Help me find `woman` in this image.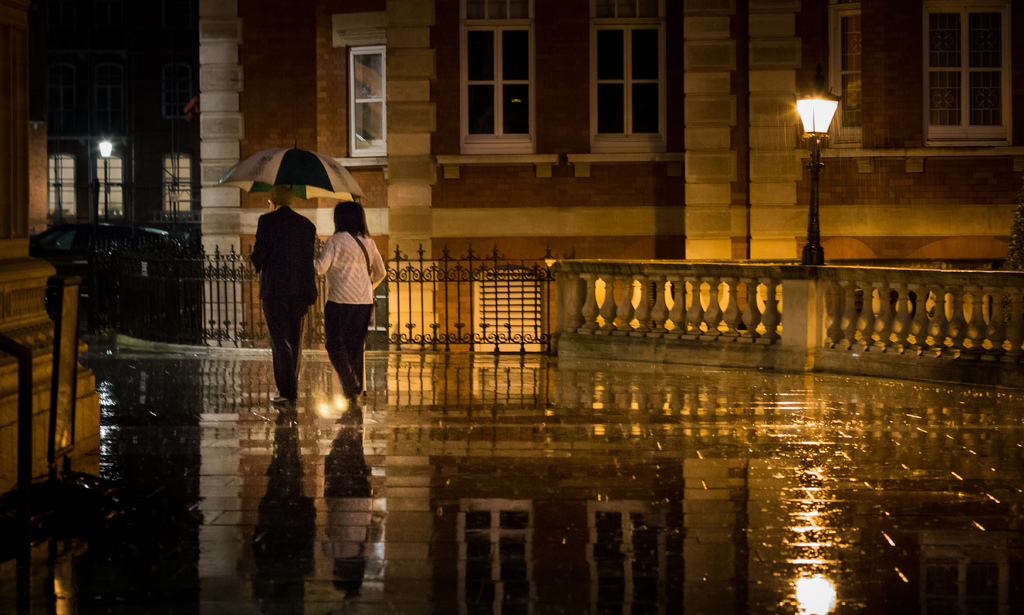
Found it: pyautogui.locateOnScreen(313, 200, 388, 411).
